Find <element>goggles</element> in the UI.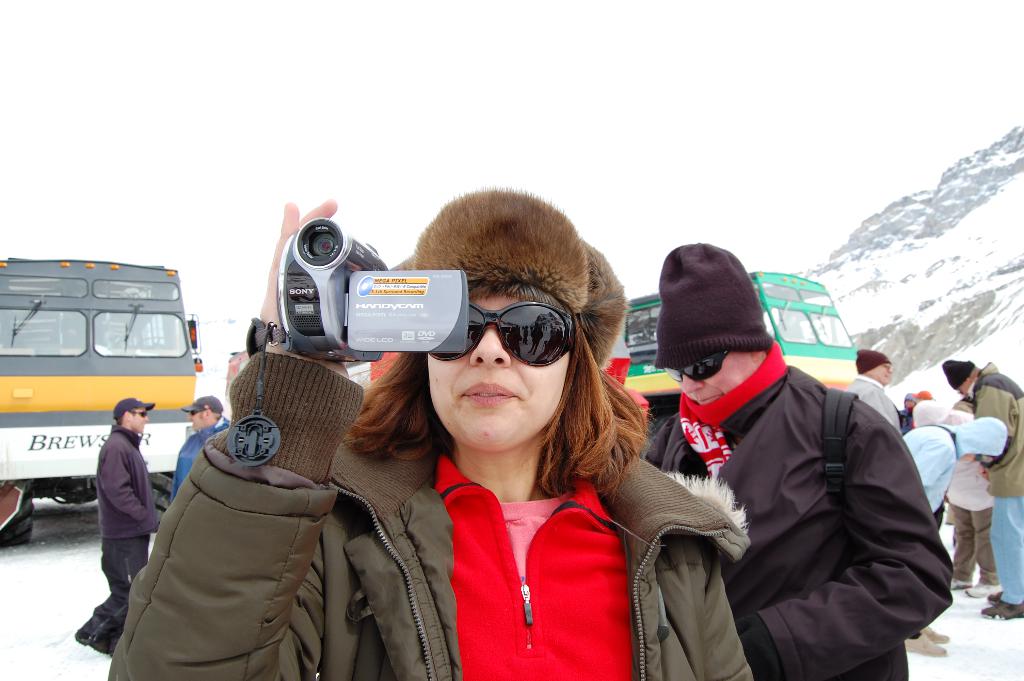
UI element at rect(125, 411, 145, 418).
